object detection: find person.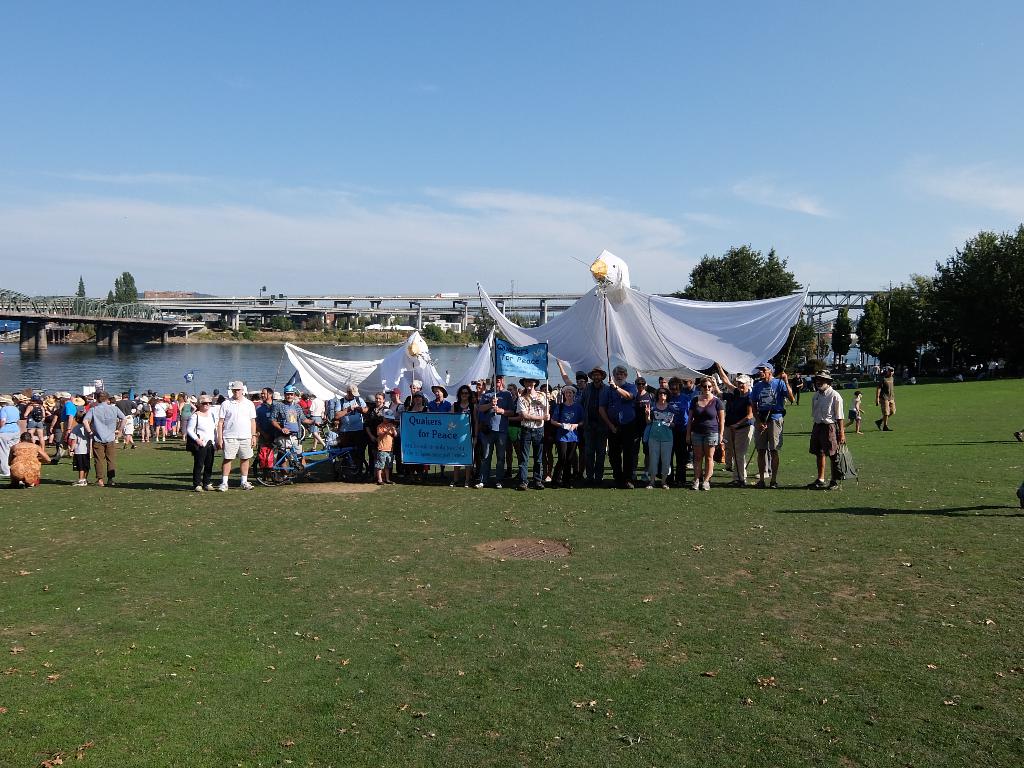
[left=845, top=388, right=872, bottom=435].
